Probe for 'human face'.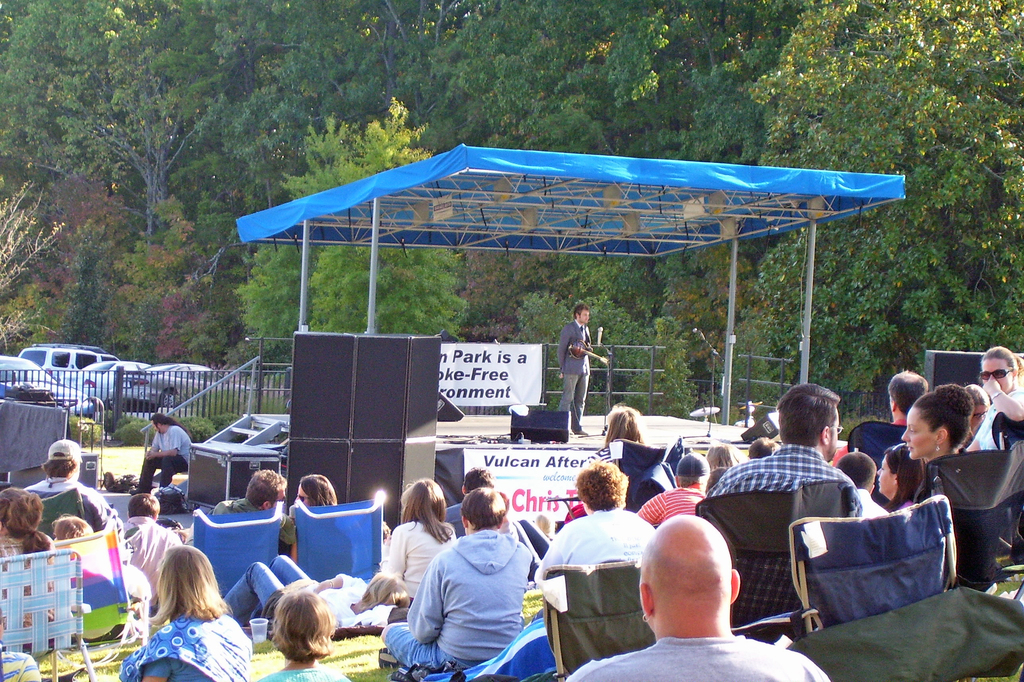
Probe result: <region>902, 406, 938, 460</region>.
